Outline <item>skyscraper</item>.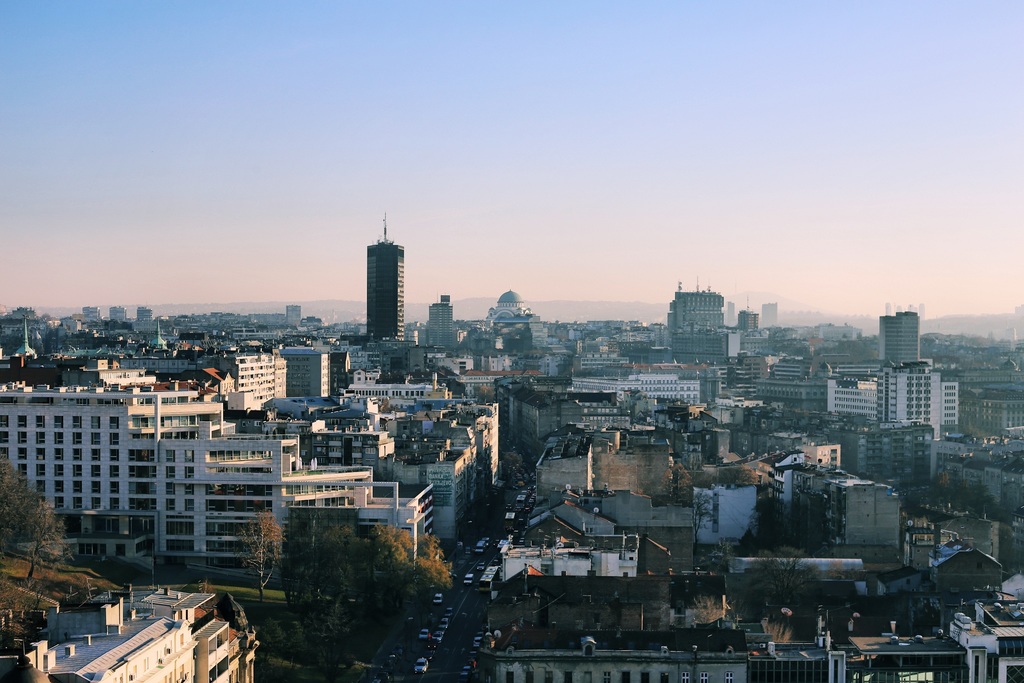
Outline: <region>346, 215, 420, 344</region>.
